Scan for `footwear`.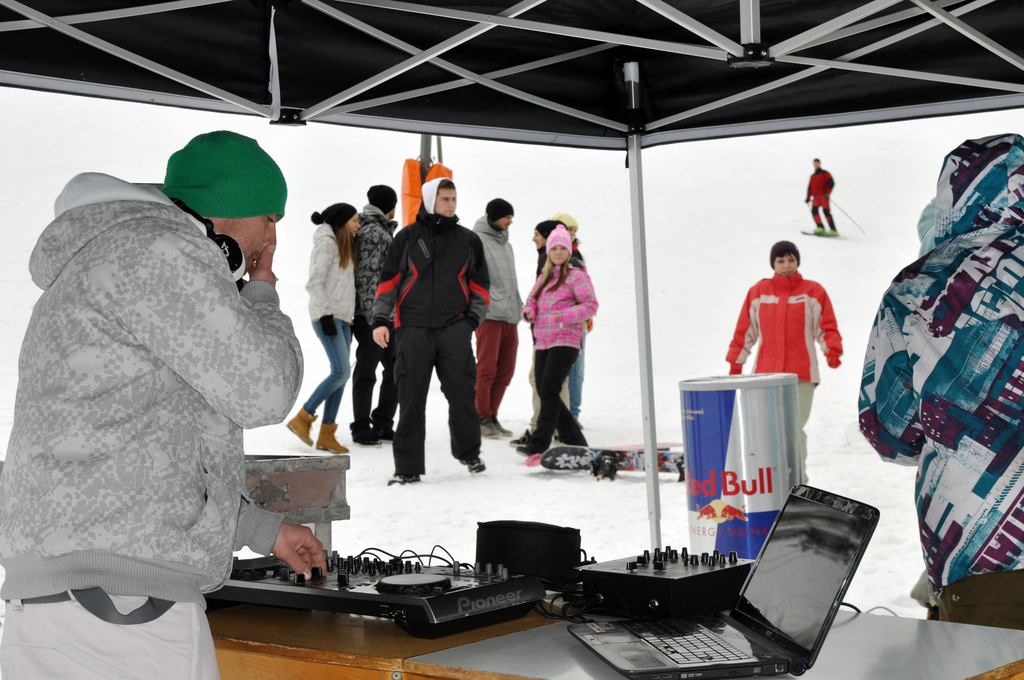
Scan result: <box>518,439,544,460</box>.
